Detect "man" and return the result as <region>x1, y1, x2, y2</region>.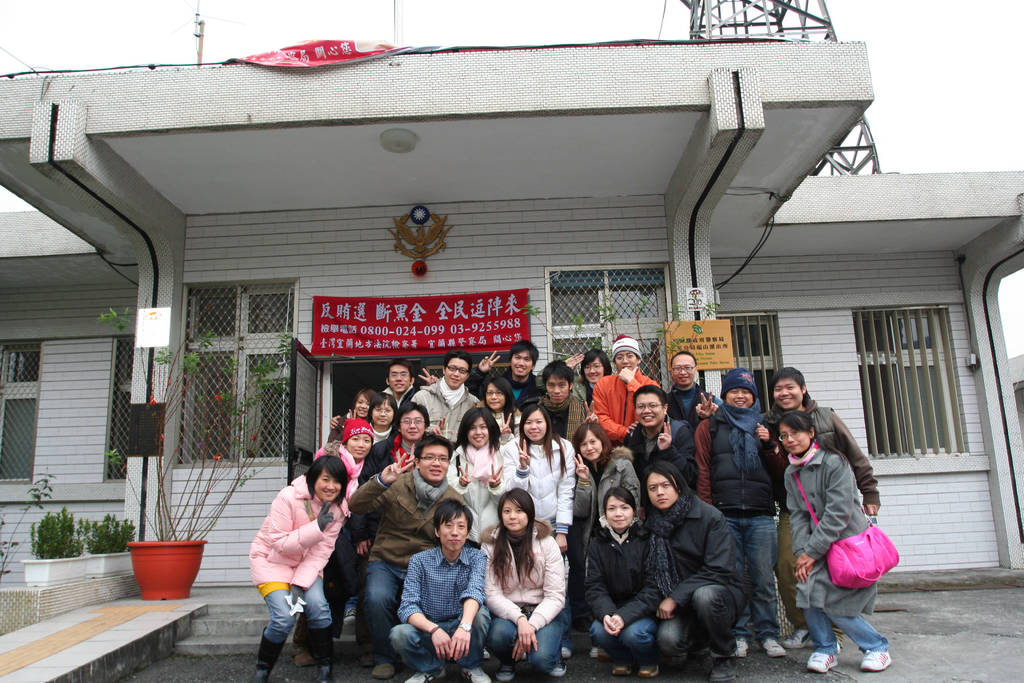
<region>391, 502, 495, 682</region>.
